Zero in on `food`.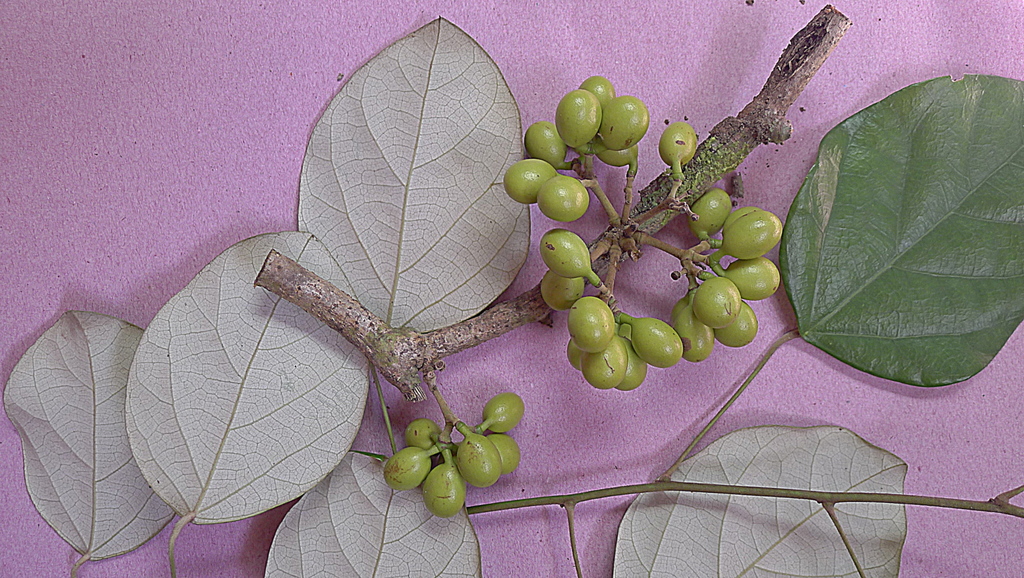
Zeroed in: x1=535, y1=188, x2=783, y2=394.
